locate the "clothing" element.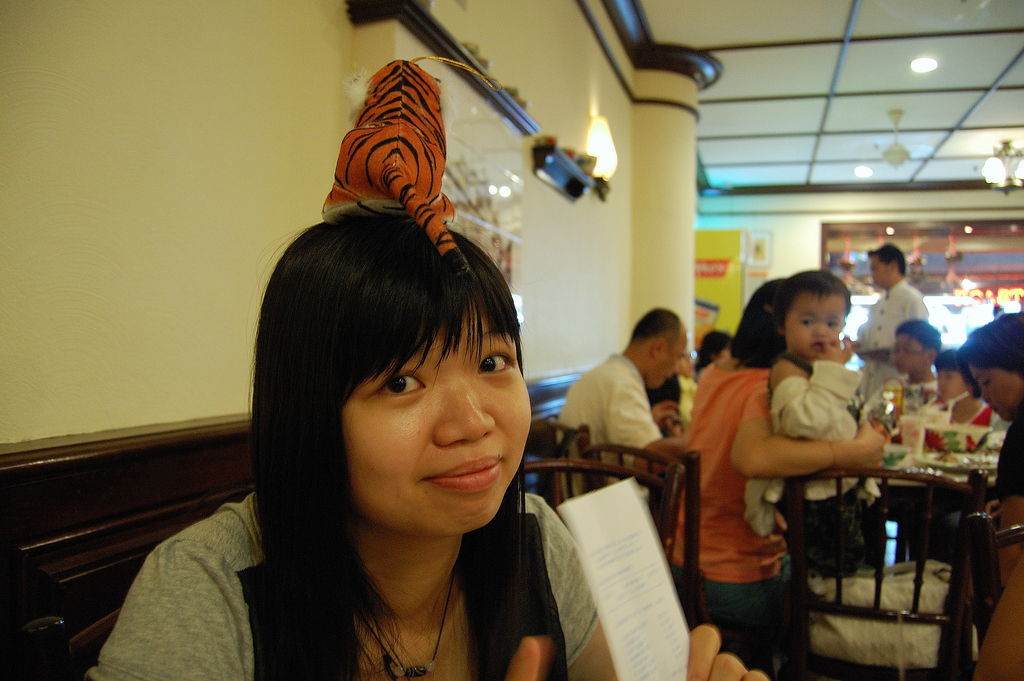
Element bbox: region(88, 490, 621, 680).
